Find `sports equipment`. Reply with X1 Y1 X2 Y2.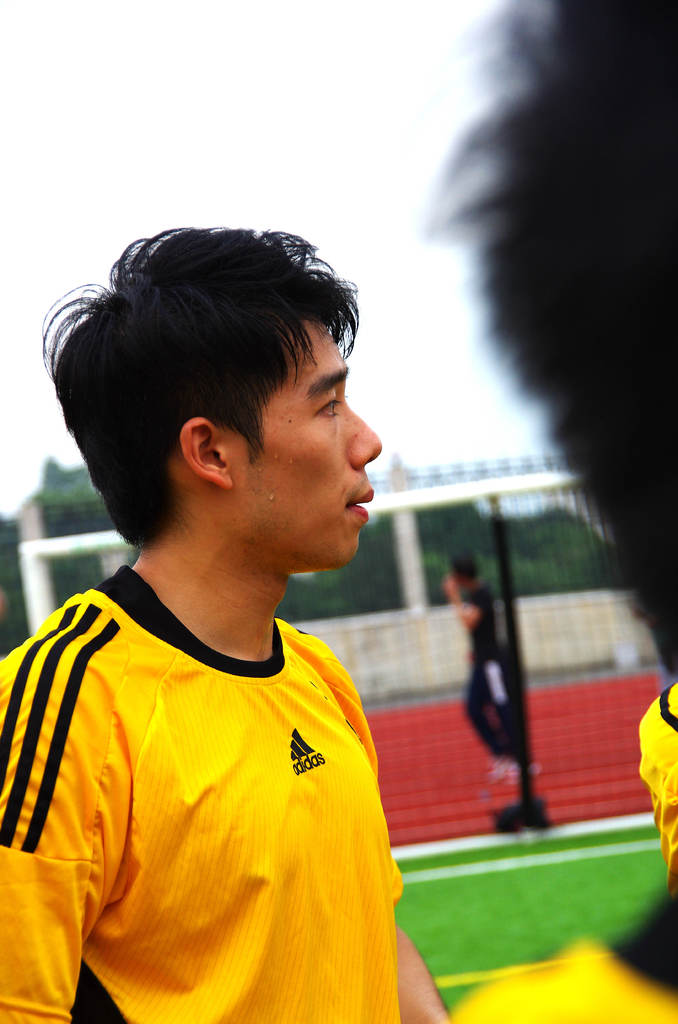
0 564 405 1021.
